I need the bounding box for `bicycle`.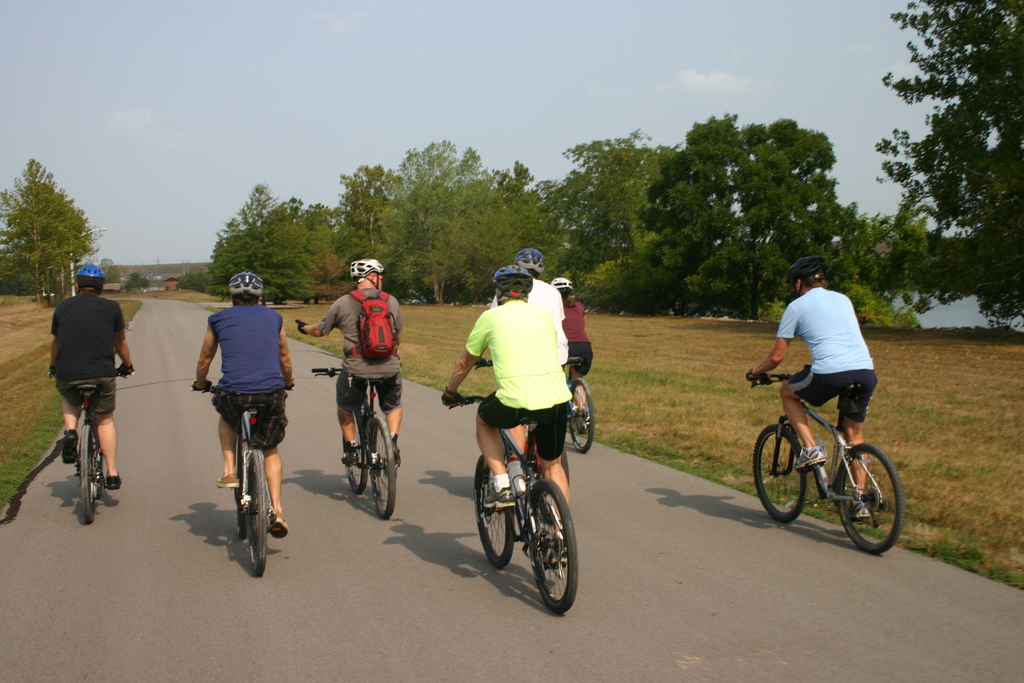
Here it is: box=[552, 349, 597, 457].
